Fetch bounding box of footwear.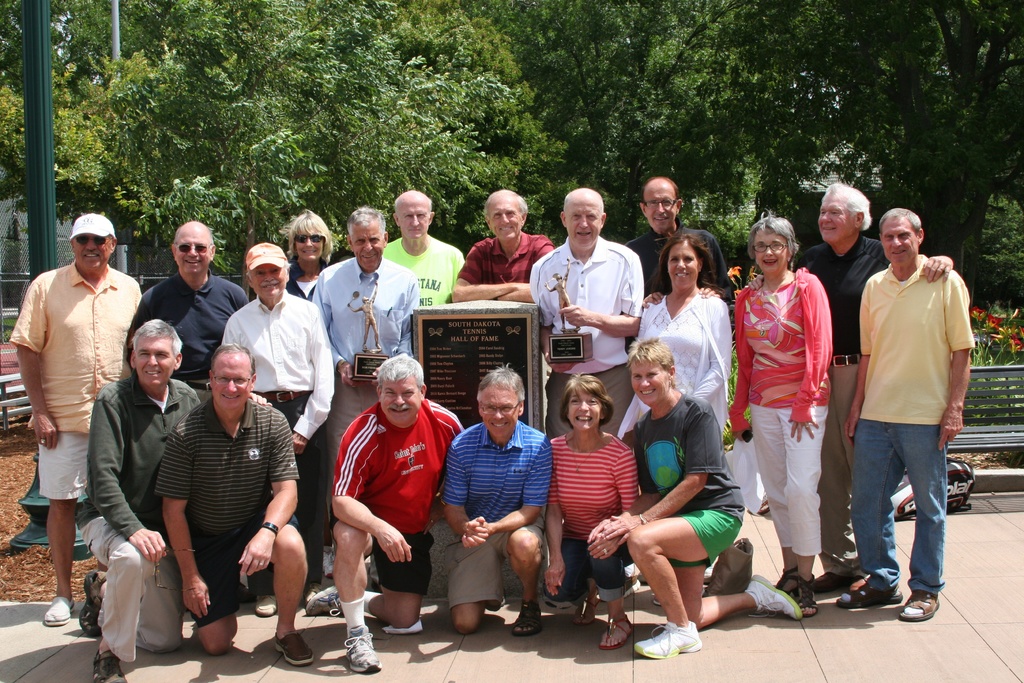
Bbox: (x1=307, y1=574, x2=340, y2=607).
